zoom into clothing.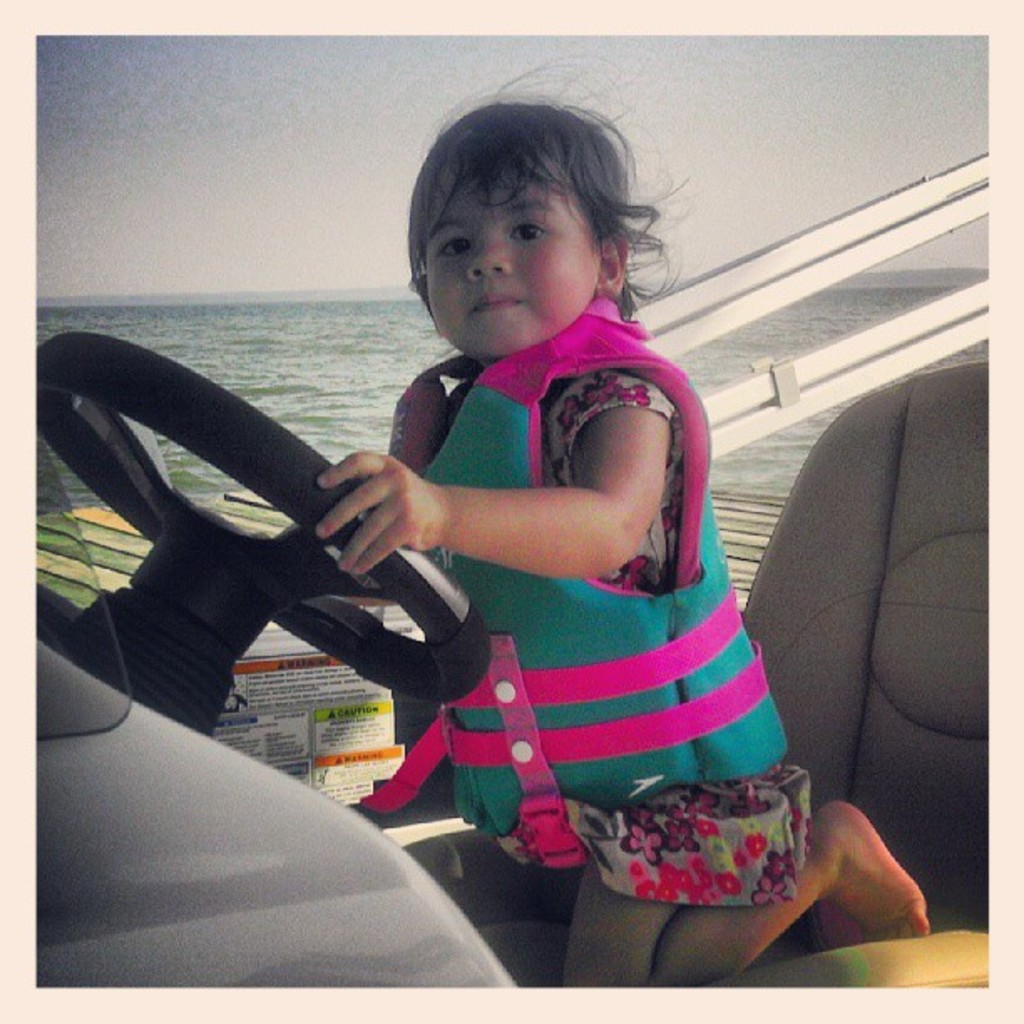
Zoom target: 383:293:788:919.
